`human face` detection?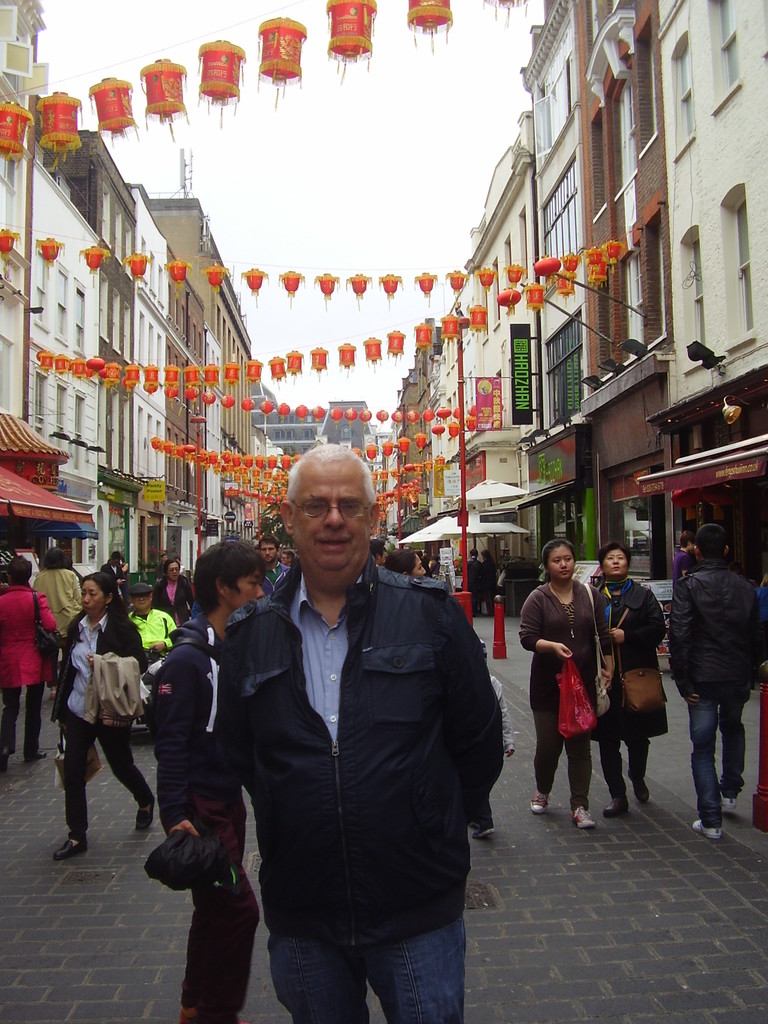
bbox(69, 575, 106, 614)
